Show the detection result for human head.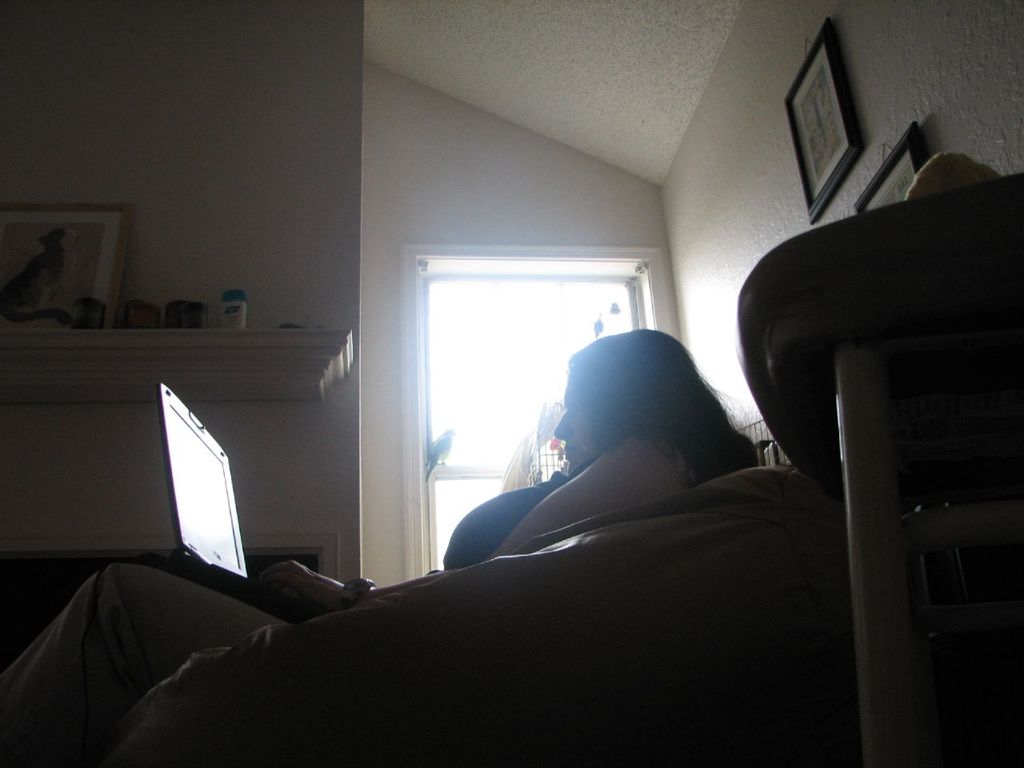
<region>549, 344, 731, 497</region>.
